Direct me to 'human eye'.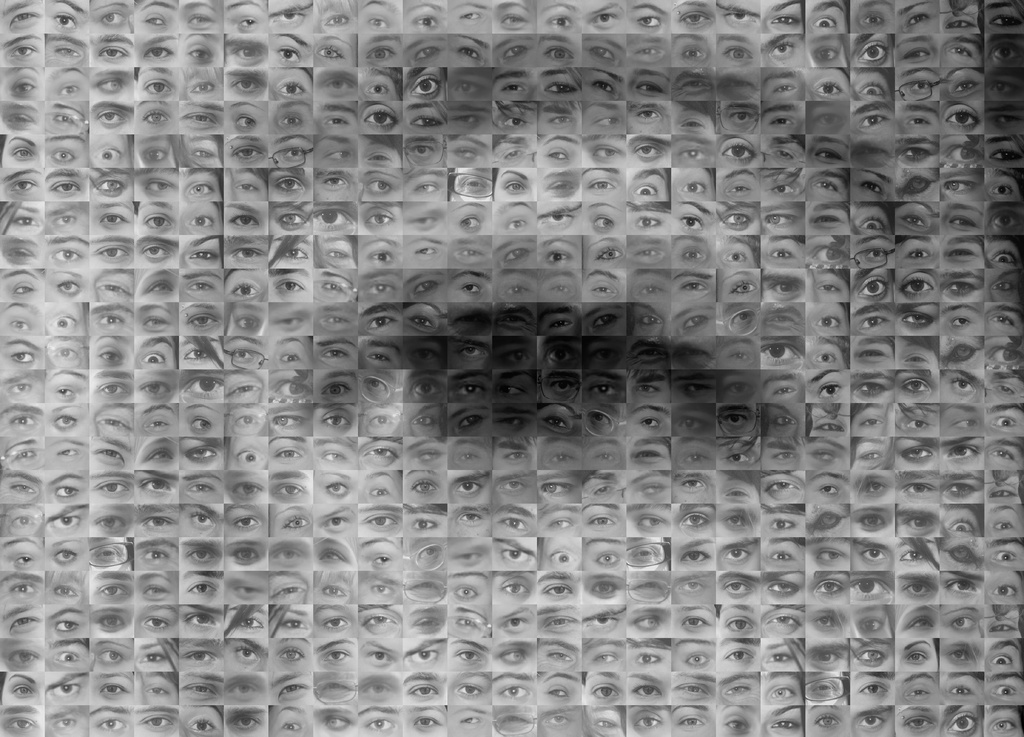
Direction: box(684, 381, 711, 397).
